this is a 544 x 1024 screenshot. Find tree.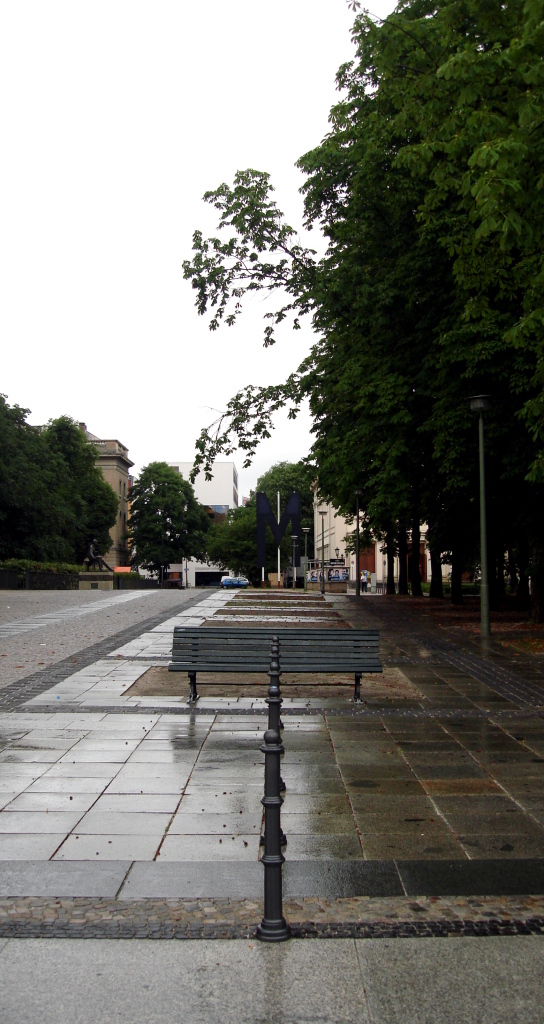
Bounding box: {"left": 119, "top": 447, "right": 204, "bottom": 591}.
